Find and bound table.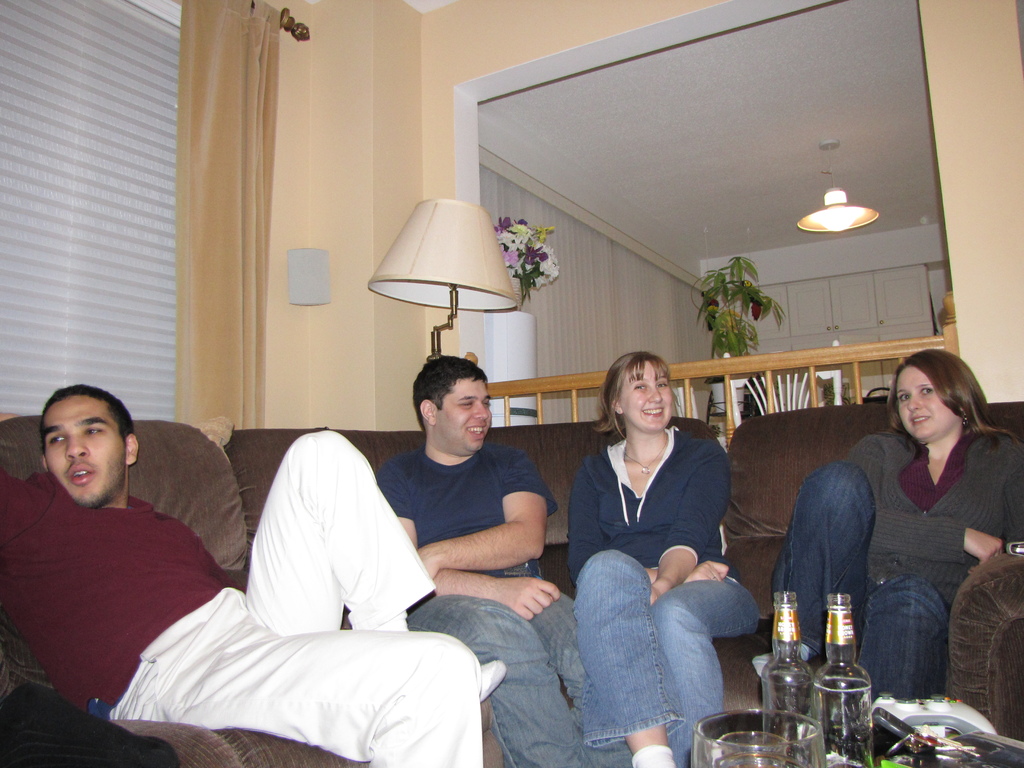
Bound: <box>684,684,1023,767</box>.
